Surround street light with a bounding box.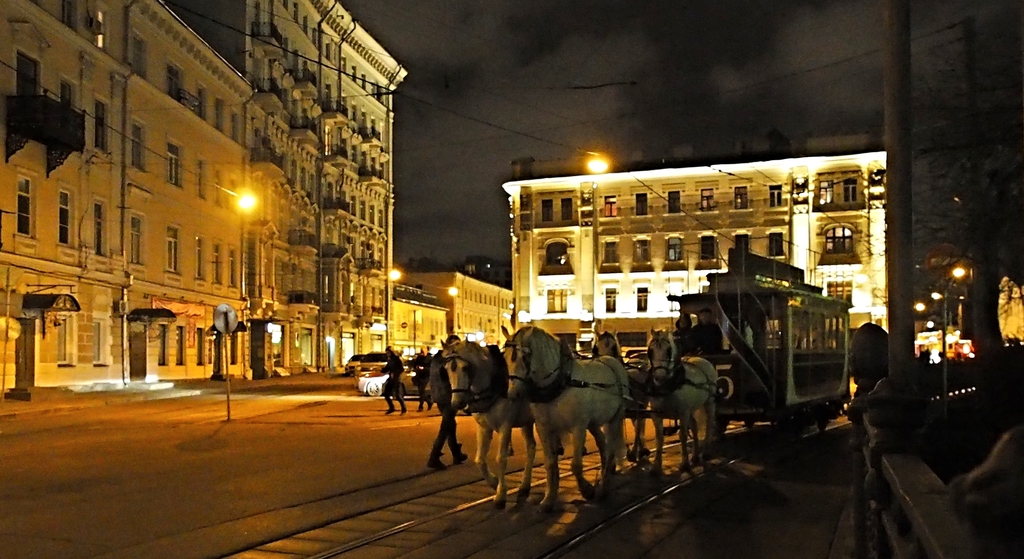
(left=388, top=268, right=403, bottom=279).
